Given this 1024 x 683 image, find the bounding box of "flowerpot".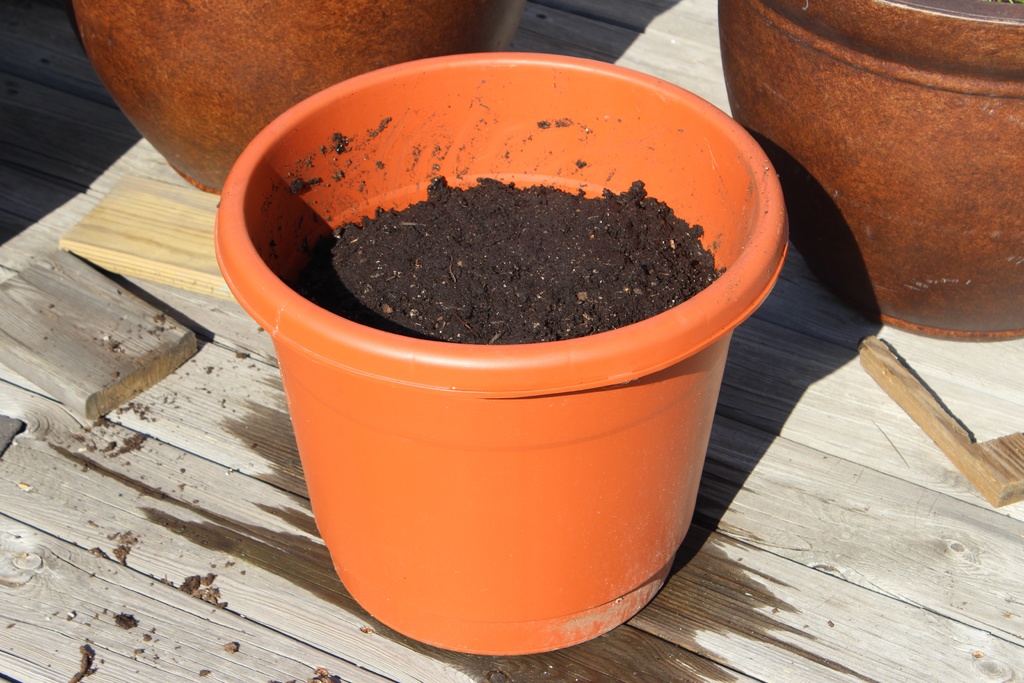
left=70, top=0, right=530, bottom=193.
